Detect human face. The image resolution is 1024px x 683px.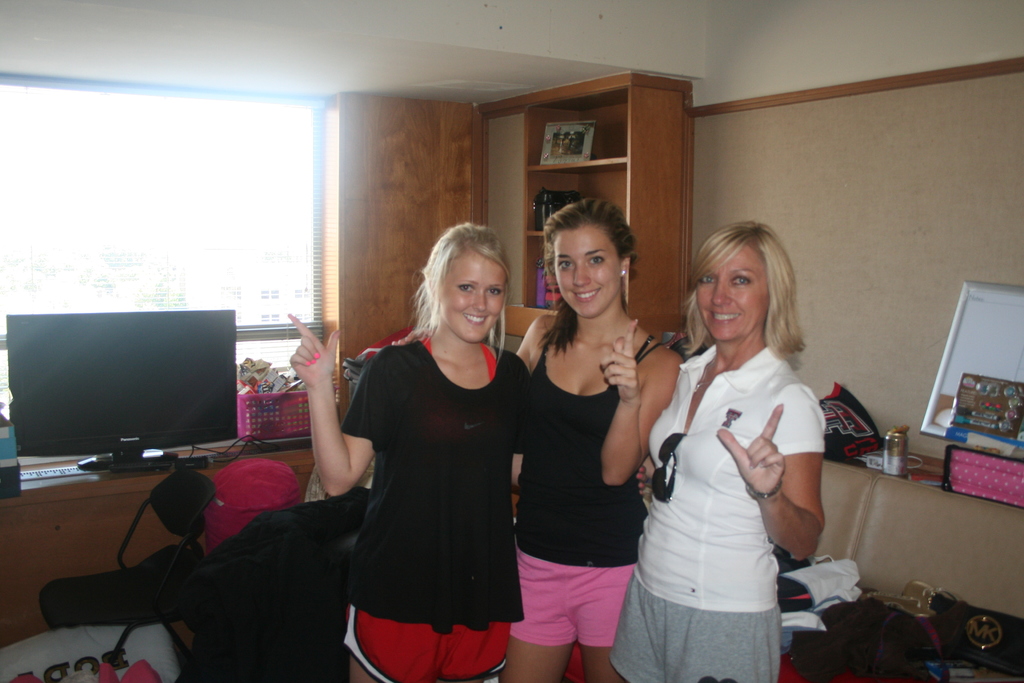
bbox=(560, 228, 623, 315).
